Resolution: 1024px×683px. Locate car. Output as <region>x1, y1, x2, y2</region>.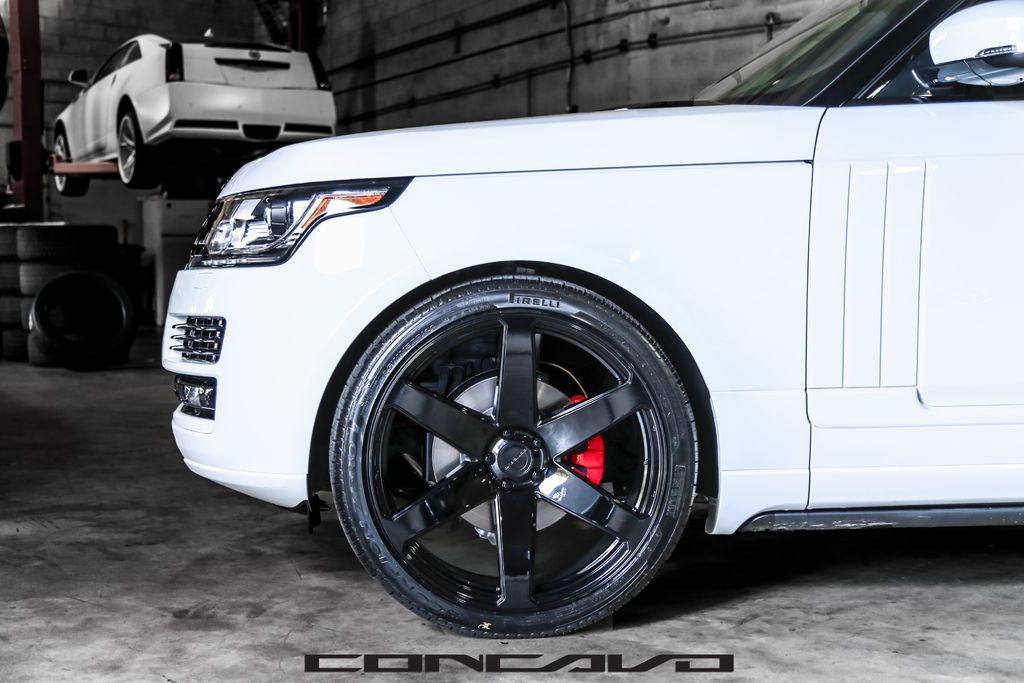
<region>52, 27, 339, 199</region>.
